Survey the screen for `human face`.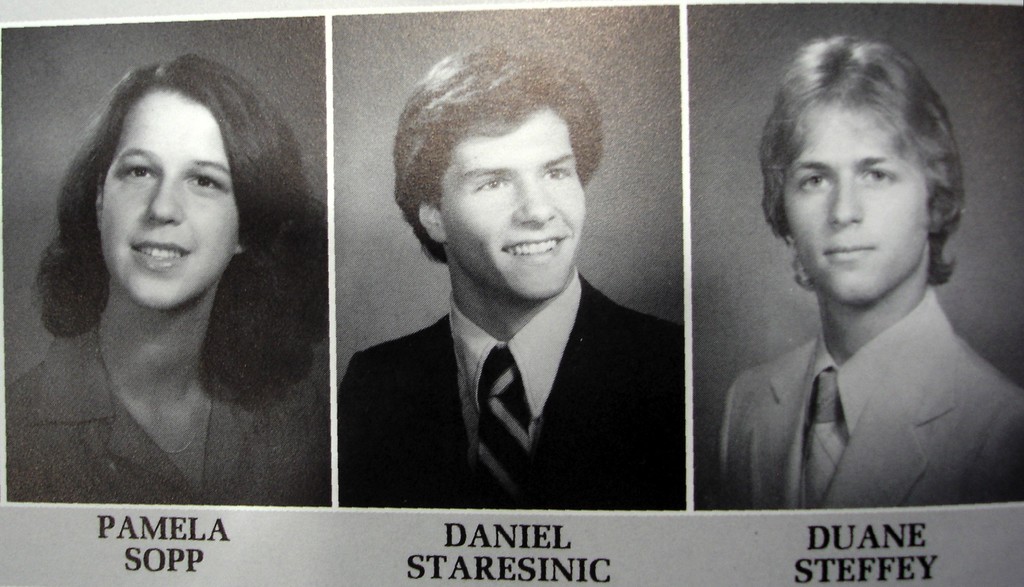
Survey found: bbox=(102, 89, 237, 309).
